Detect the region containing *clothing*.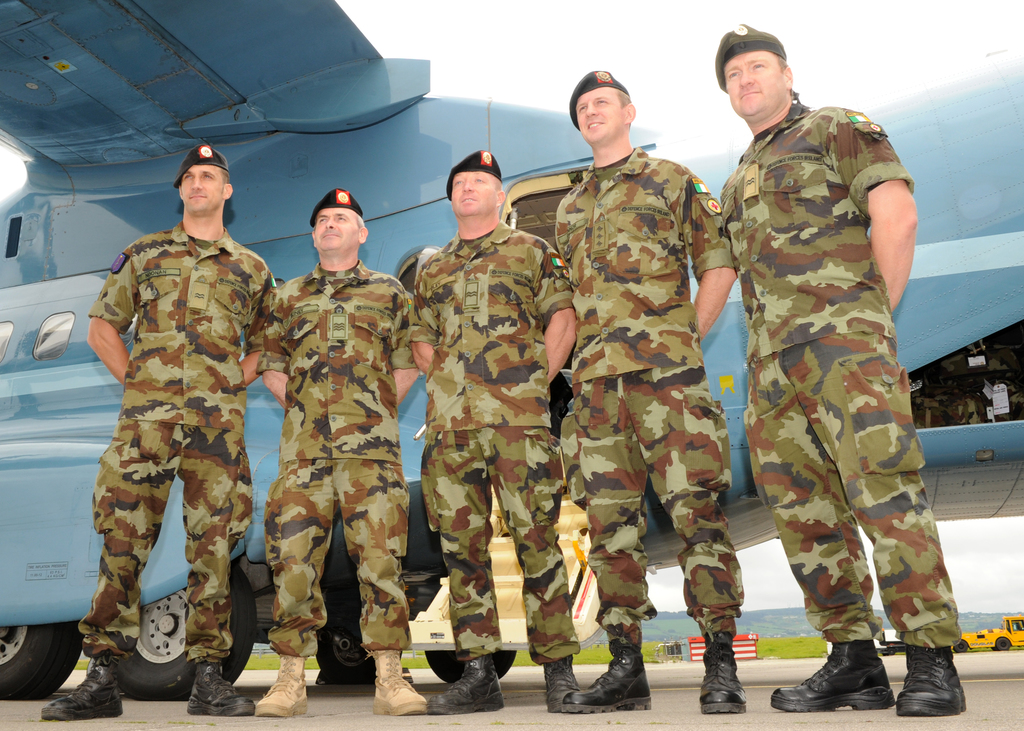
(706,93,917,631).
